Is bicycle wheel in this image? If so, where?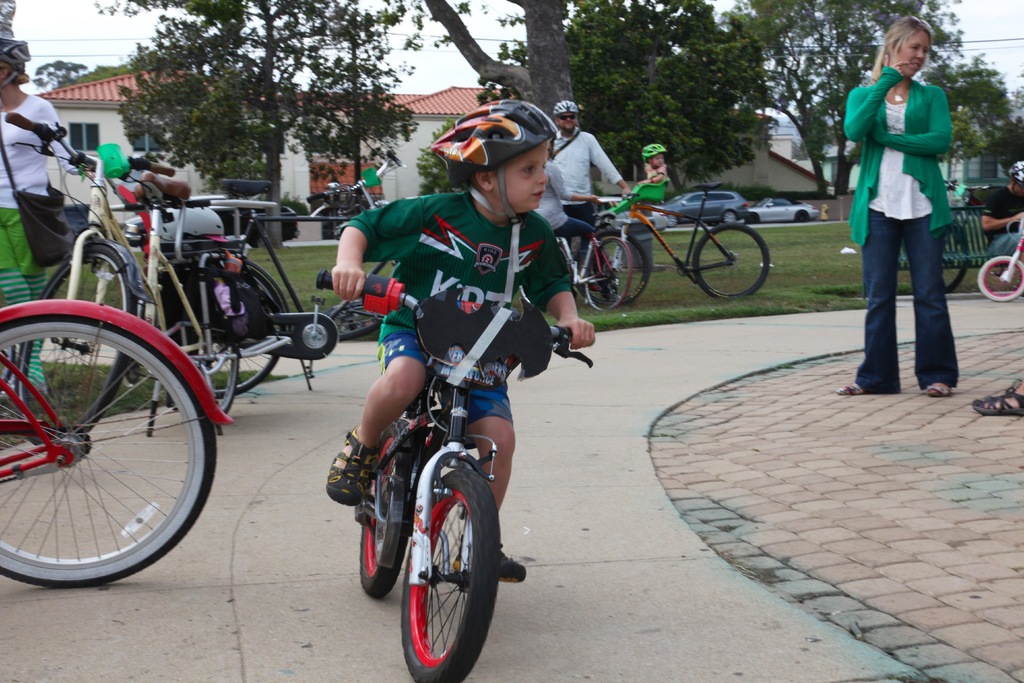
Yes, at BBox(694, 220, 775, 299).
